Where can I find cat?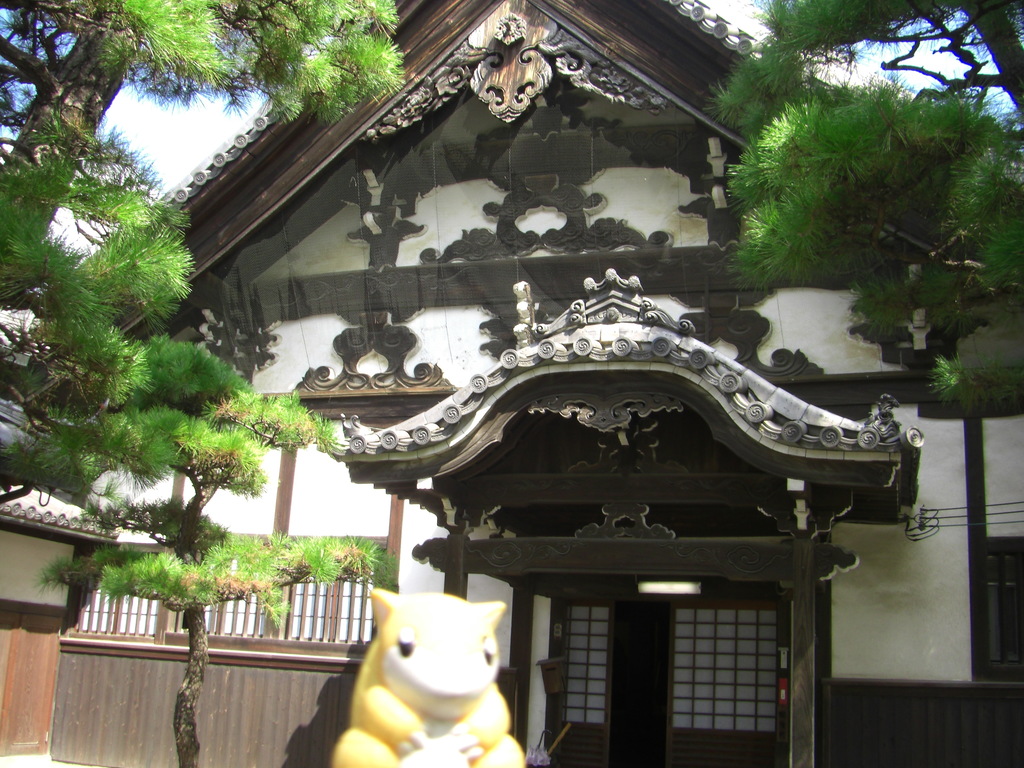
You can find it at <bbox>333, 589, 529, 766</bbox>.
